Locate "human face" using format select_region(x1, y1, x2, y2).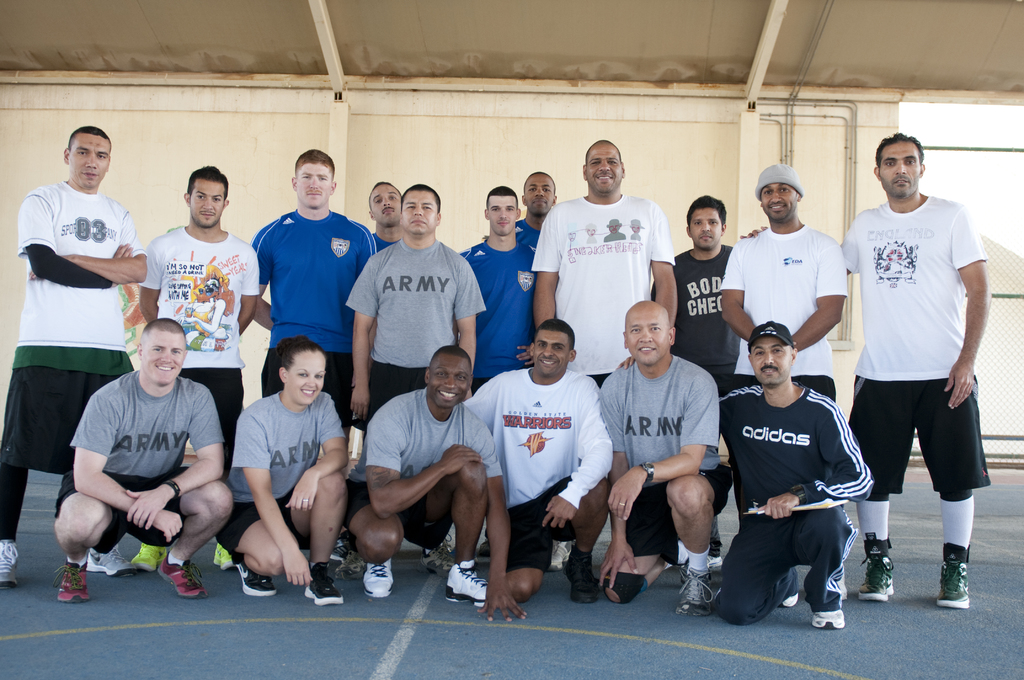
select_region(533, 328, 571, 376).
